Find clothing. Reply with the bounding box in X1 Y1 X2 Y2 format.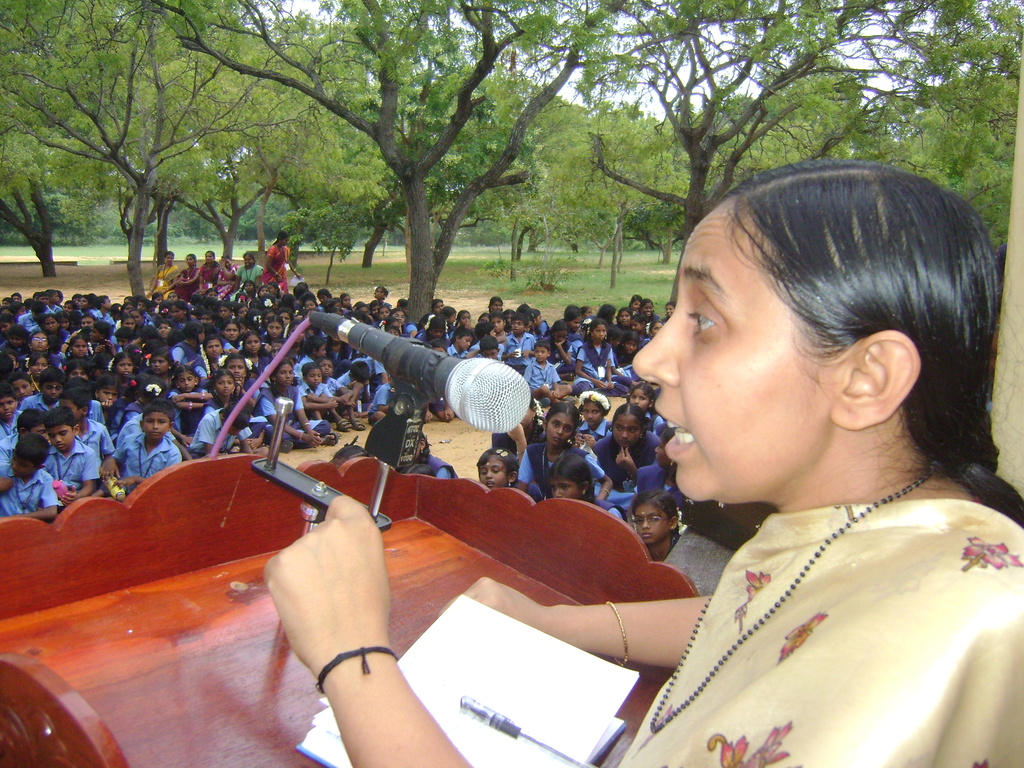
265 246 283 297.
